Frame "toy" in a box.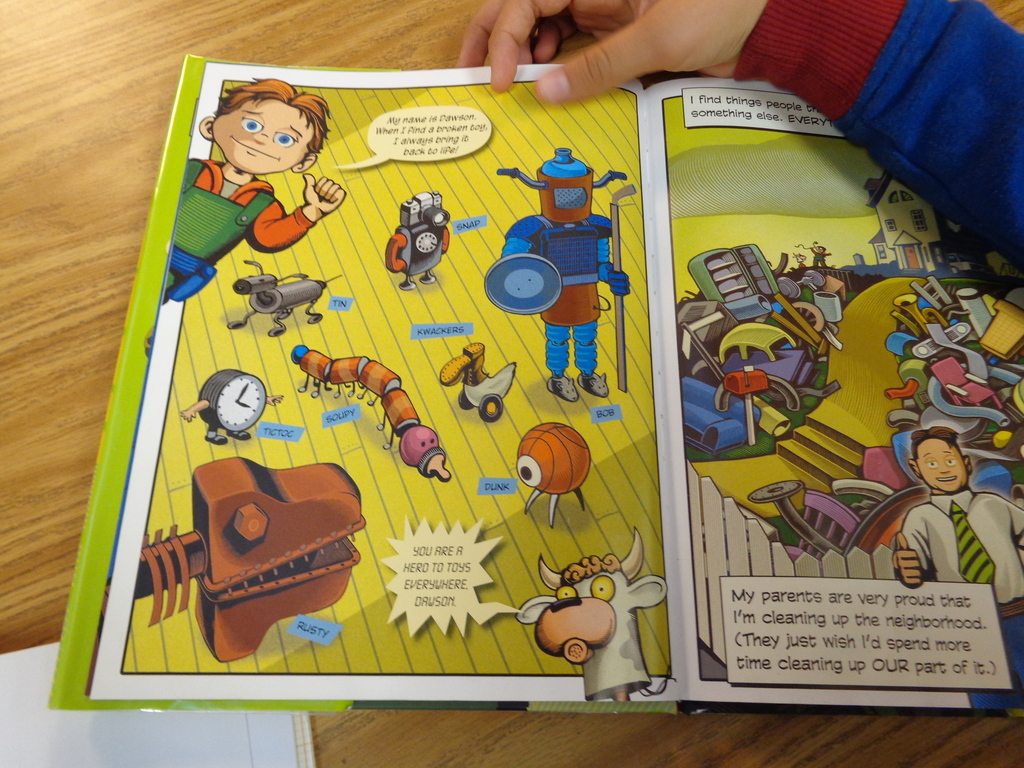
[x1=175, y1=363, x2=296, y2=454].
